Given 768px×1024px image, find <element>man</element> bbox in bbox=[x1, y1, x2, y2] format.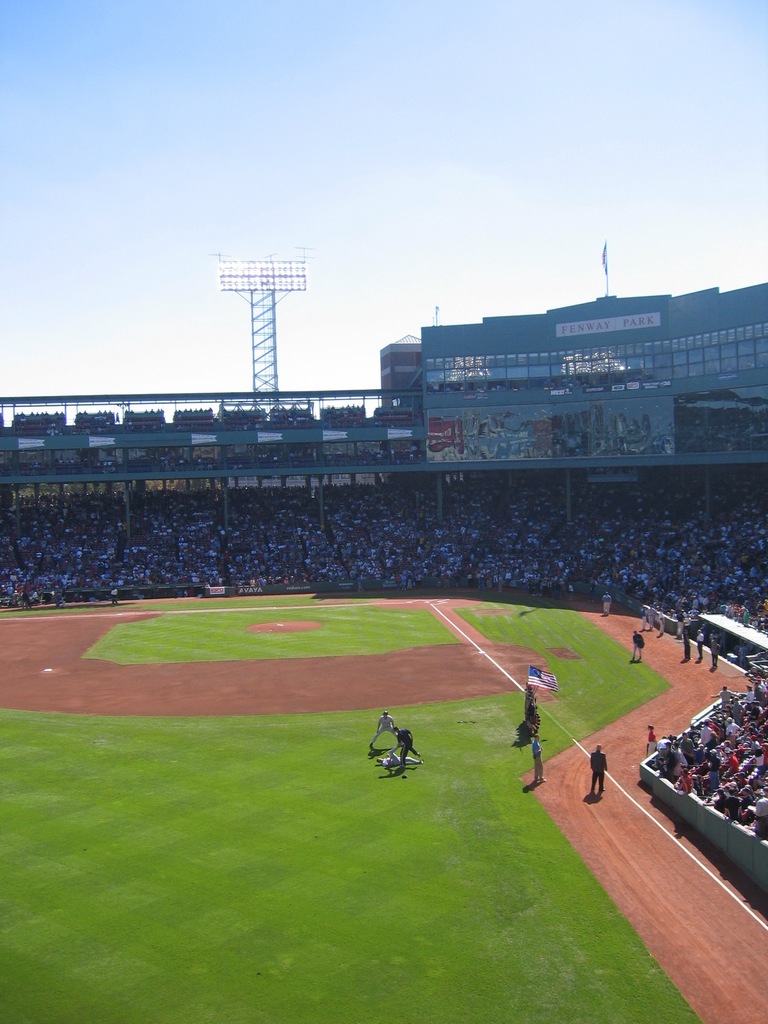
bbox=[708, 636, 721, 666].
